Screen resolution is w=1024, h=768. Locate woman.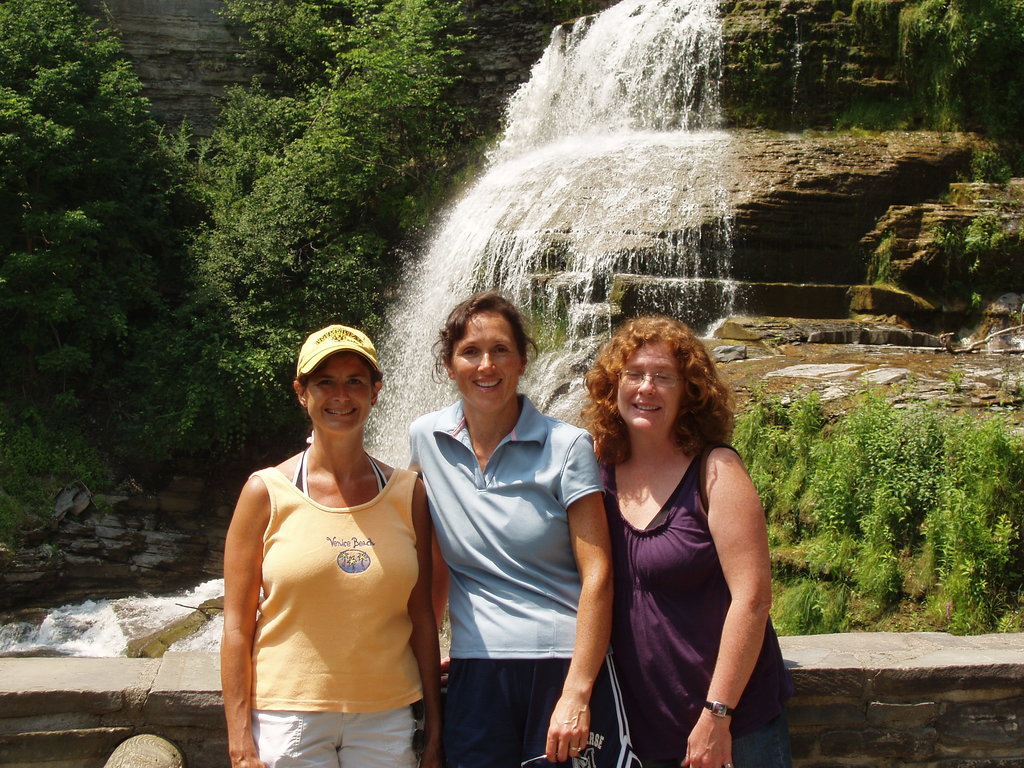
{"x1": 406, "y1": 291, "x2": 644, "y2": 767}.
